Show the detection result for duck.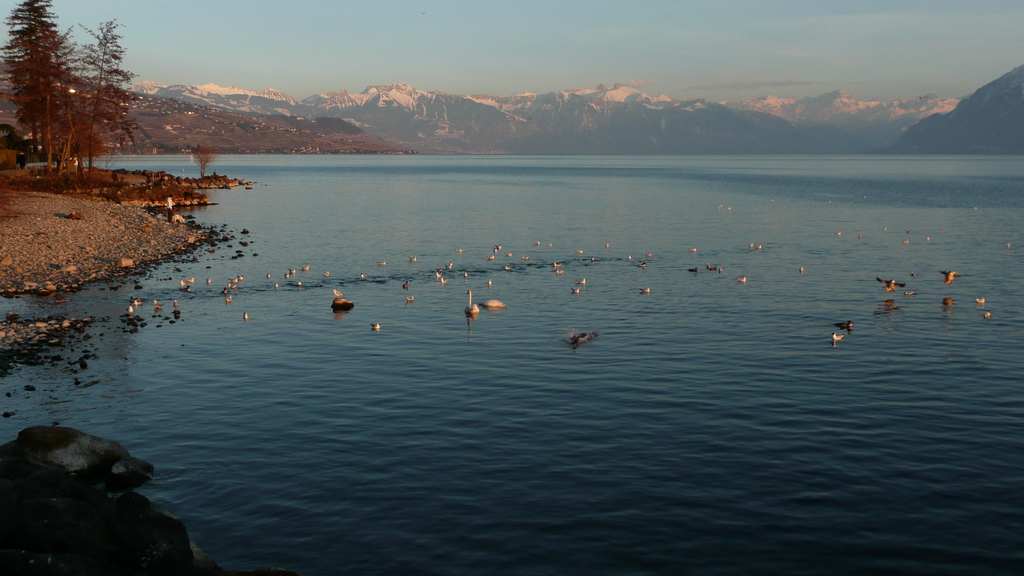
BBox(303, 258, 310, 272).
